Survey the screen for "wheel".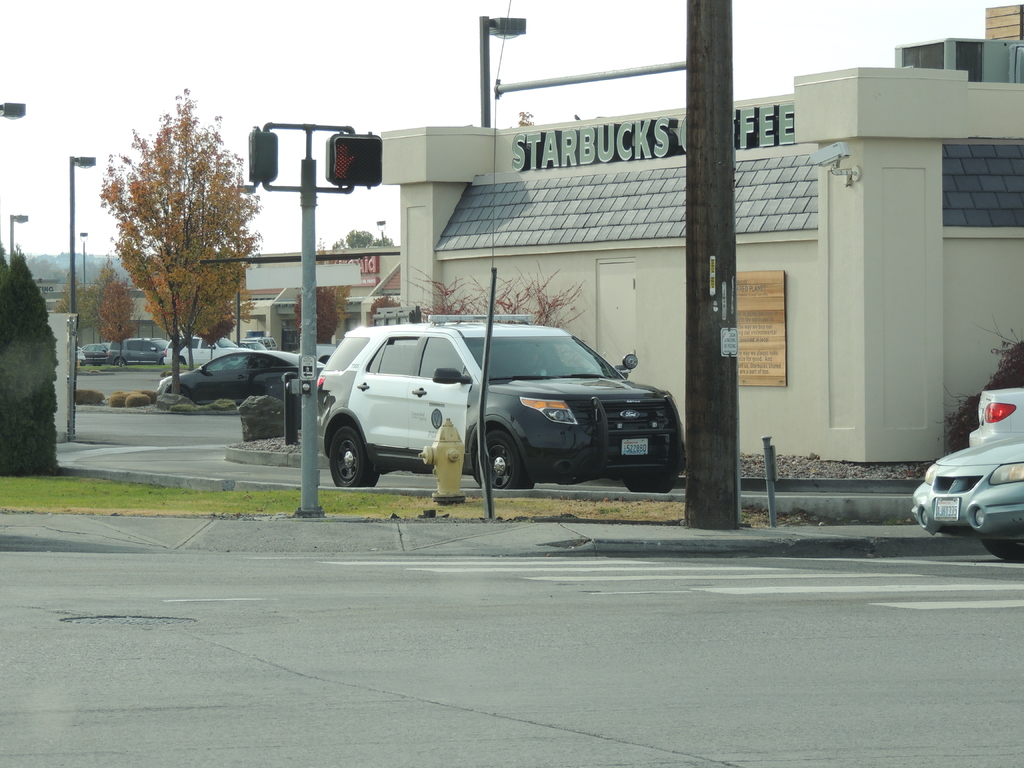
Survey found: [left=480, top=427, right=535, bottom=493].
